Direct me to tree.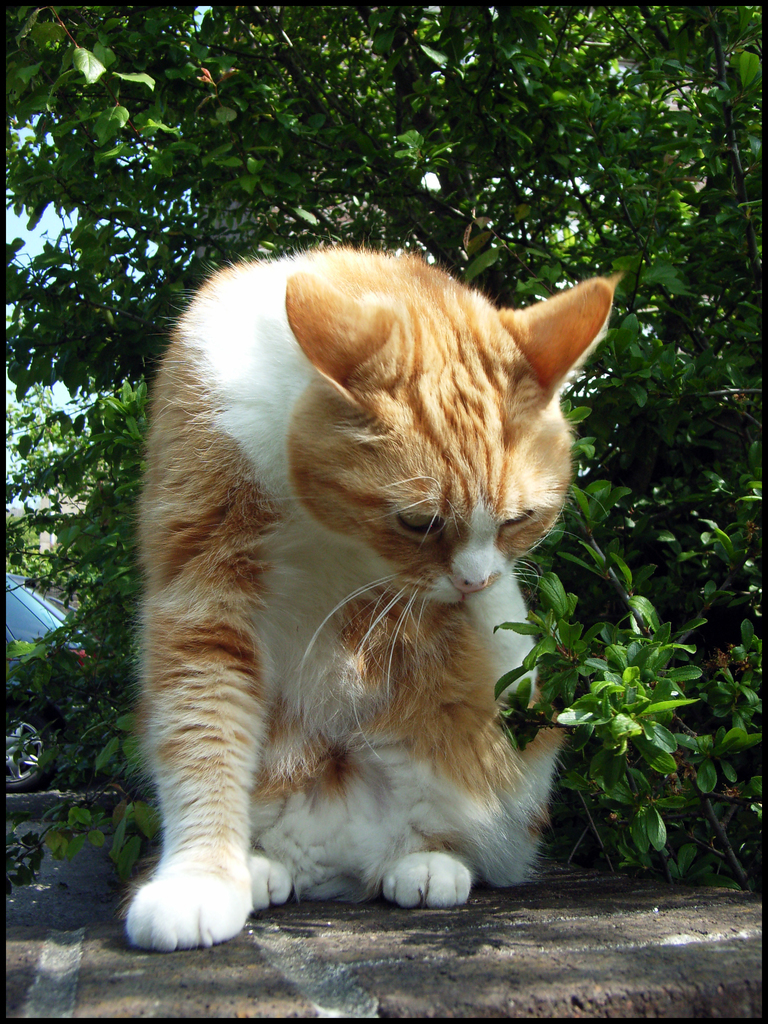
Direction: l=0, t=0, r=767, b=895.
